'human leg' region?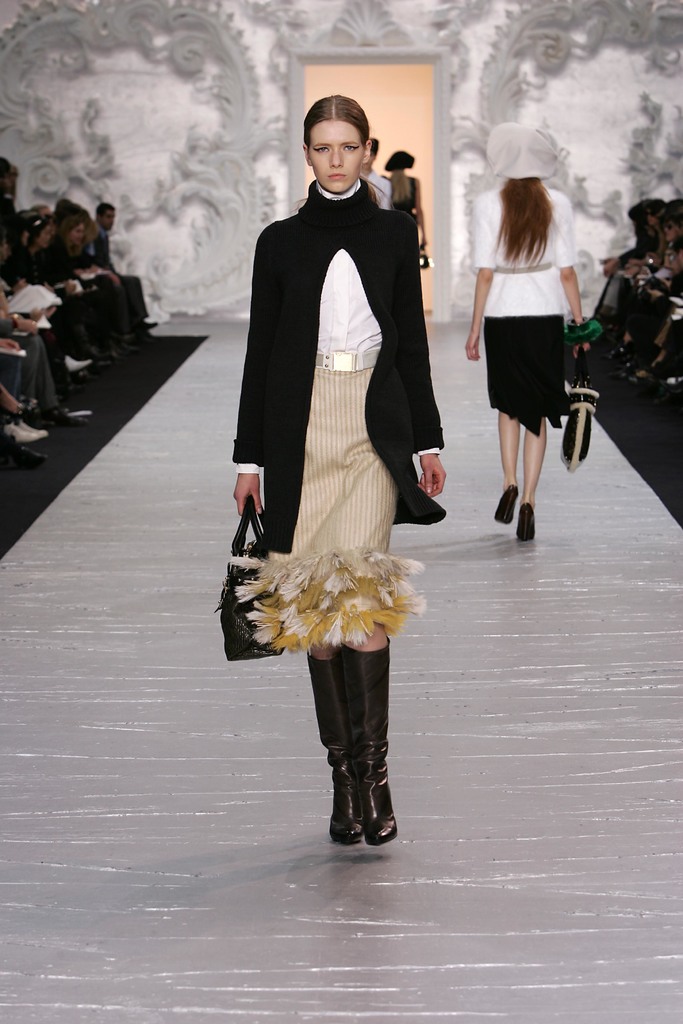
(525, 310, 558, 547)
